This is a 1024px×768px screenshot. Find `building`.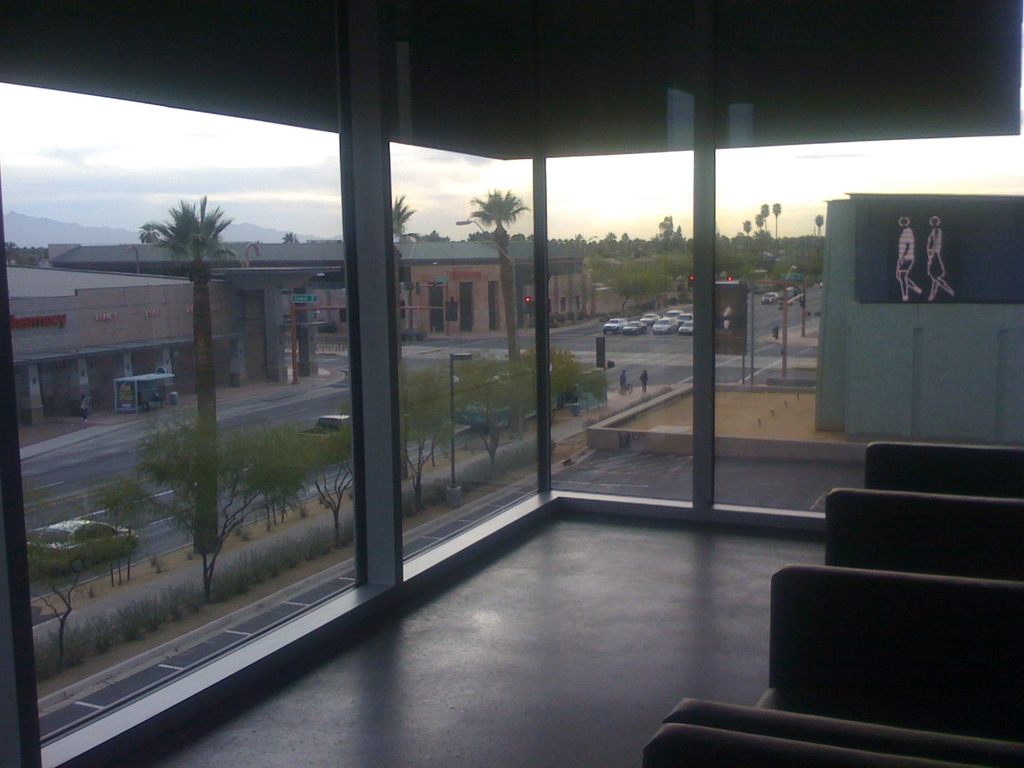
Bounding box: x1=0, y1=0, x2=1023, y2=767.
